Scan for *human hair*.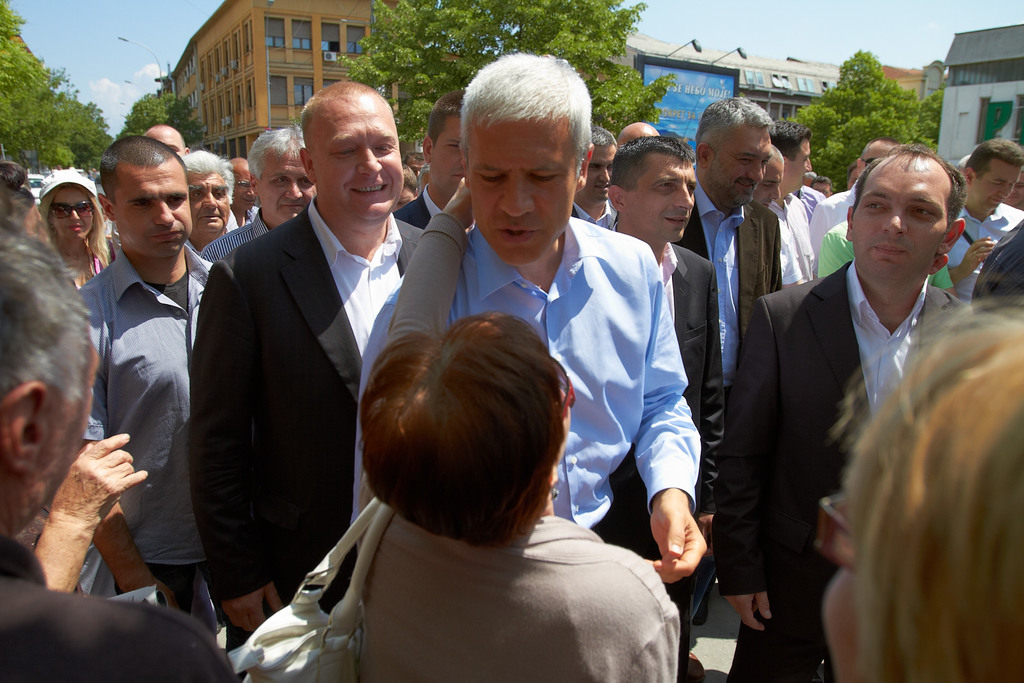
Scan result: [left=351, top=305, right=582, bottom=569].
